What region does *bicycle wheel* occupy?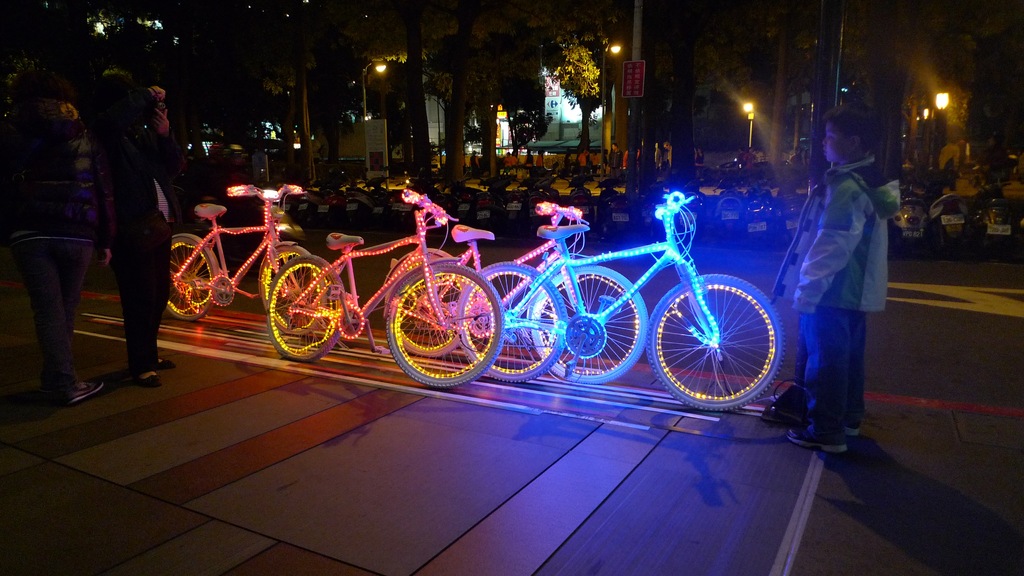
[645,274,783,410].
